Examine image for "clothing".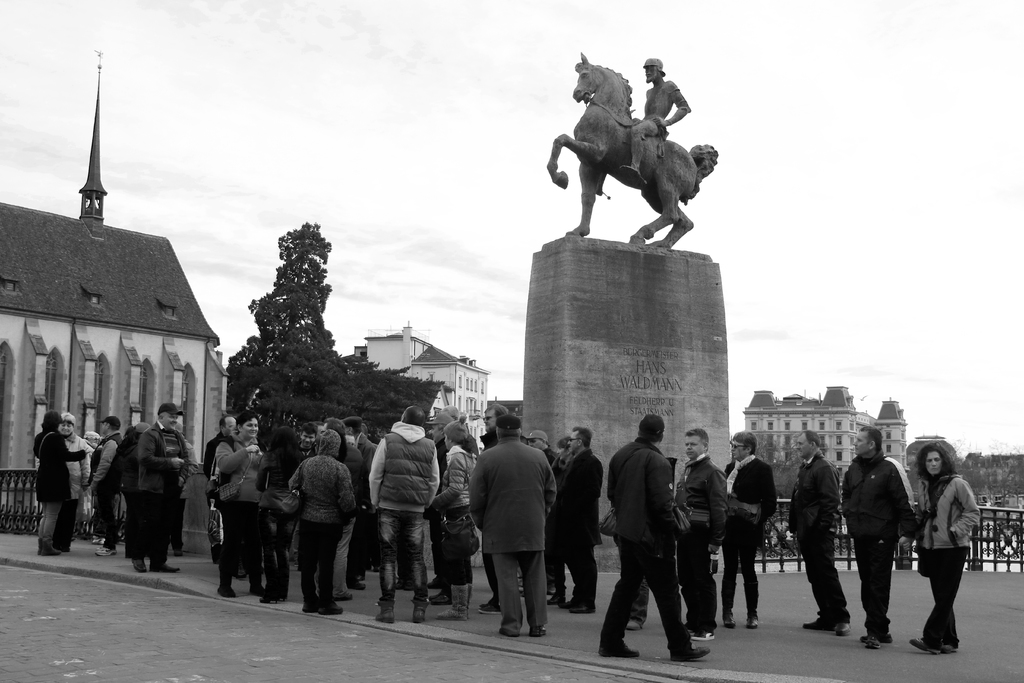
Examination result: select_region(362, 414, 437, 511).
